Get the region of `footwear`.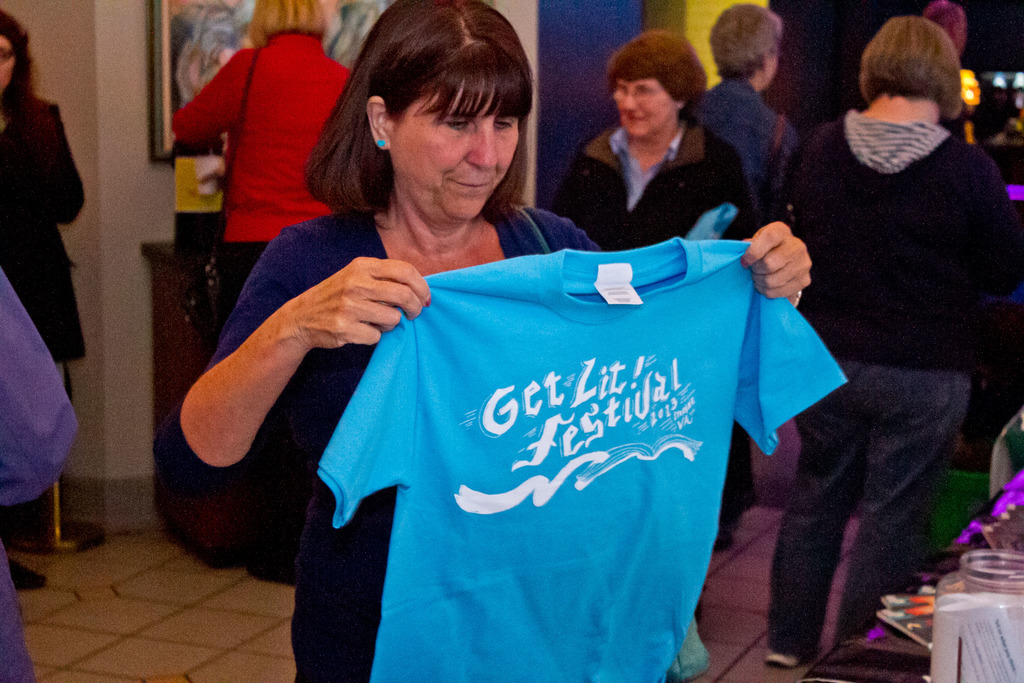
(left=8, top=558, right=48, bottom=587).
